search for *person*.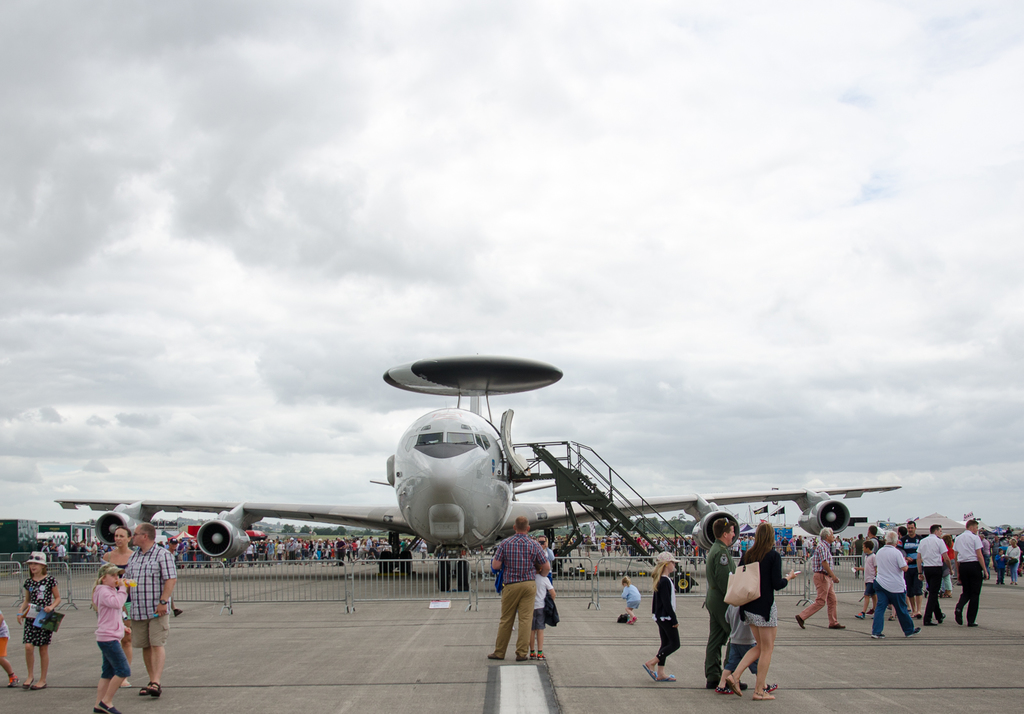
Found at [x1=531, y1=569, x2=555, y2=658].
